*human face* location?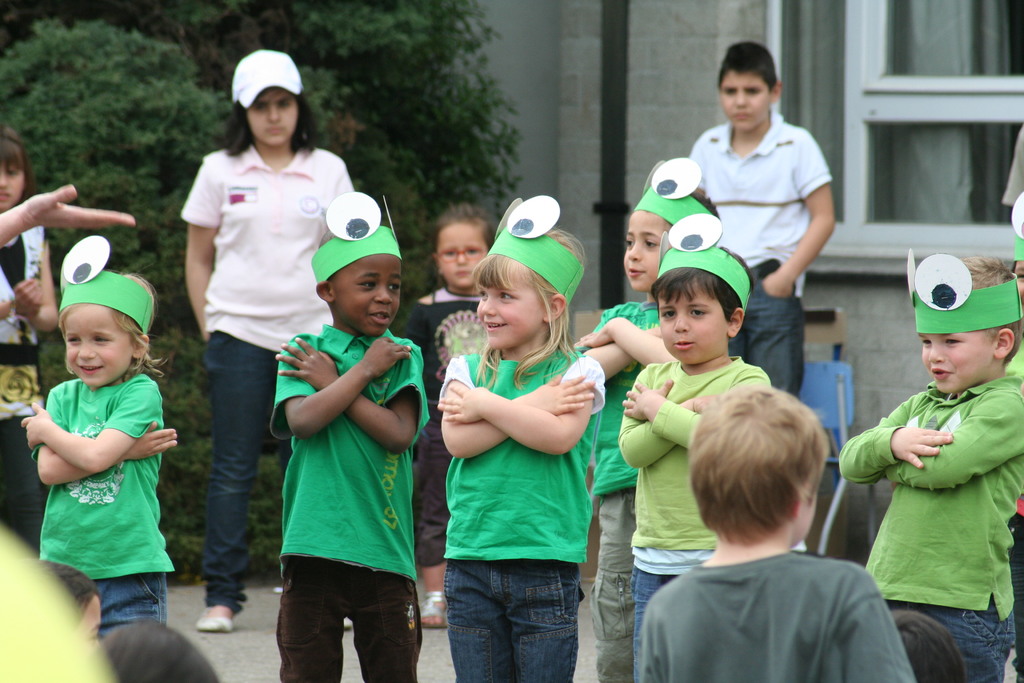
(797,477,818,541)
